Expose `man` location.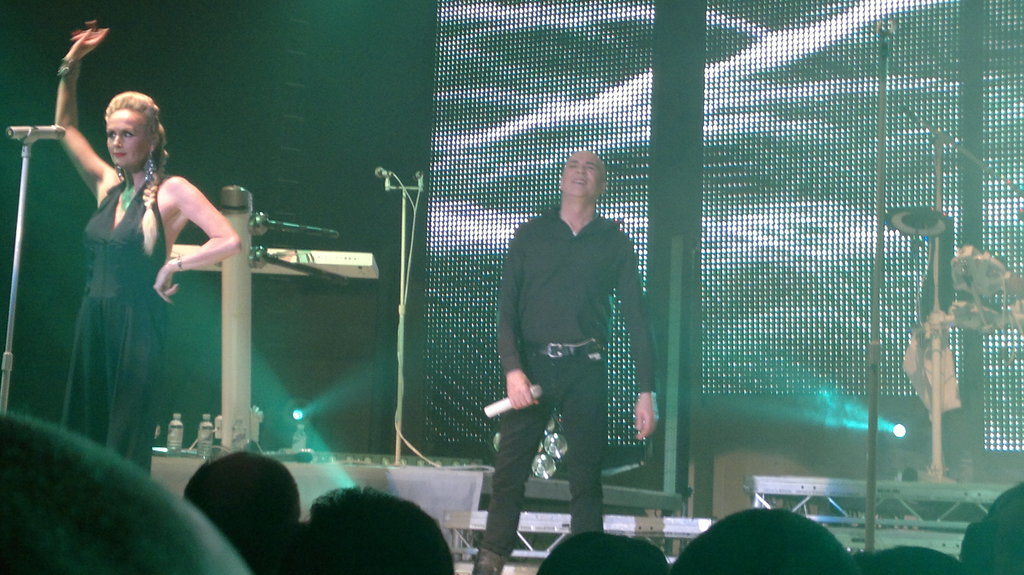
Exposed at Rect(470, 139, 657, 574).
